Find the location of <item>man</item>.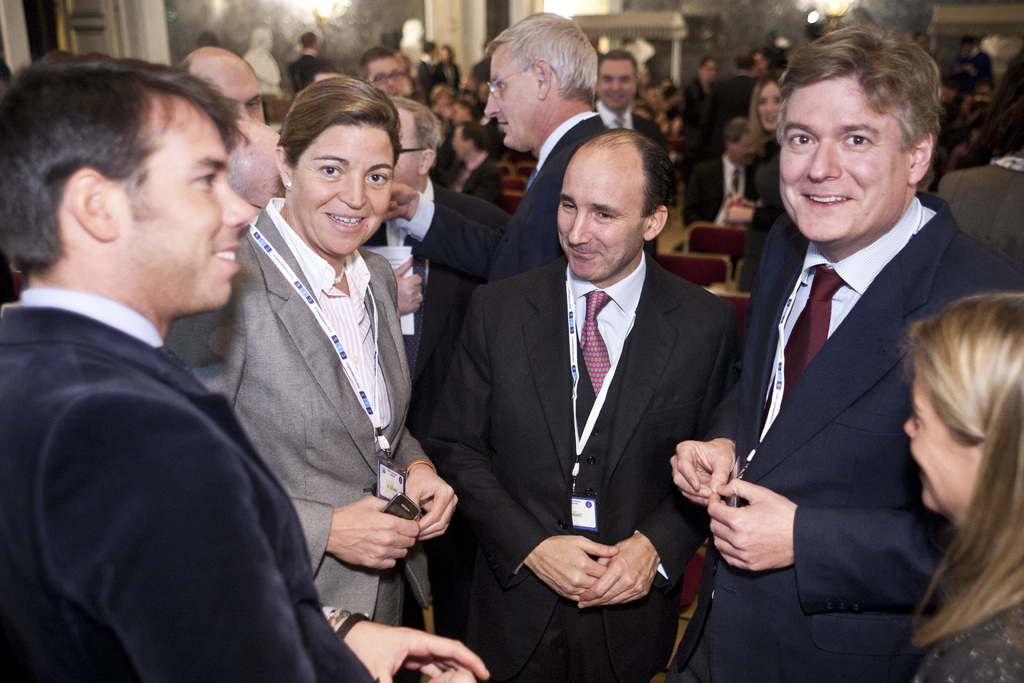
Location: <bbox>180, 43, 269, 122</bbox>.
